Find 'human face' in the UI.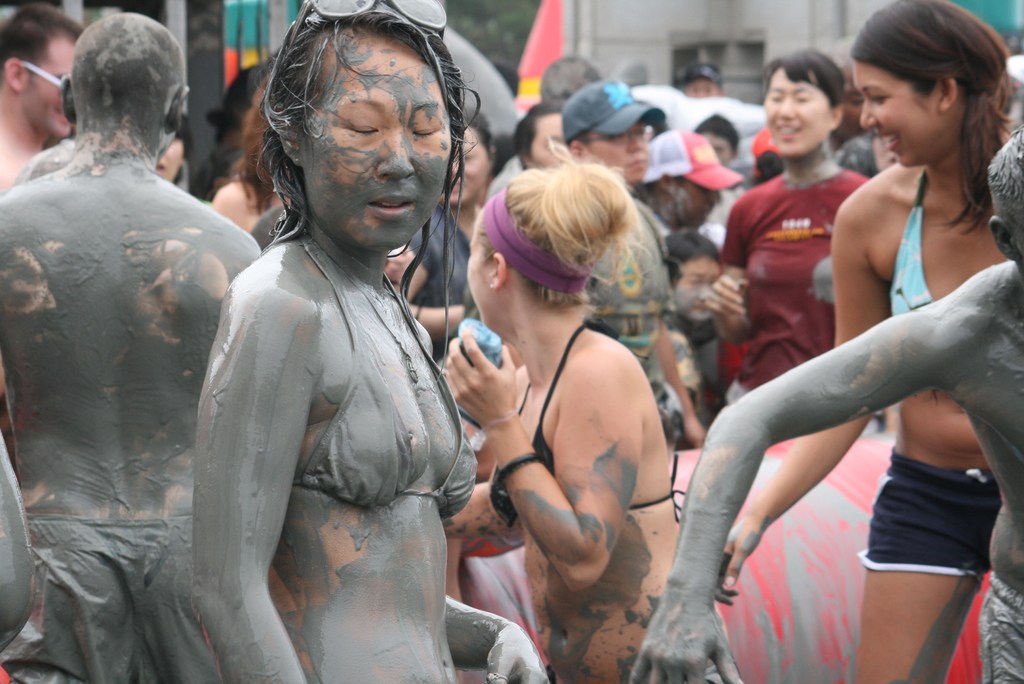
UI element at [655,179,712,224].
